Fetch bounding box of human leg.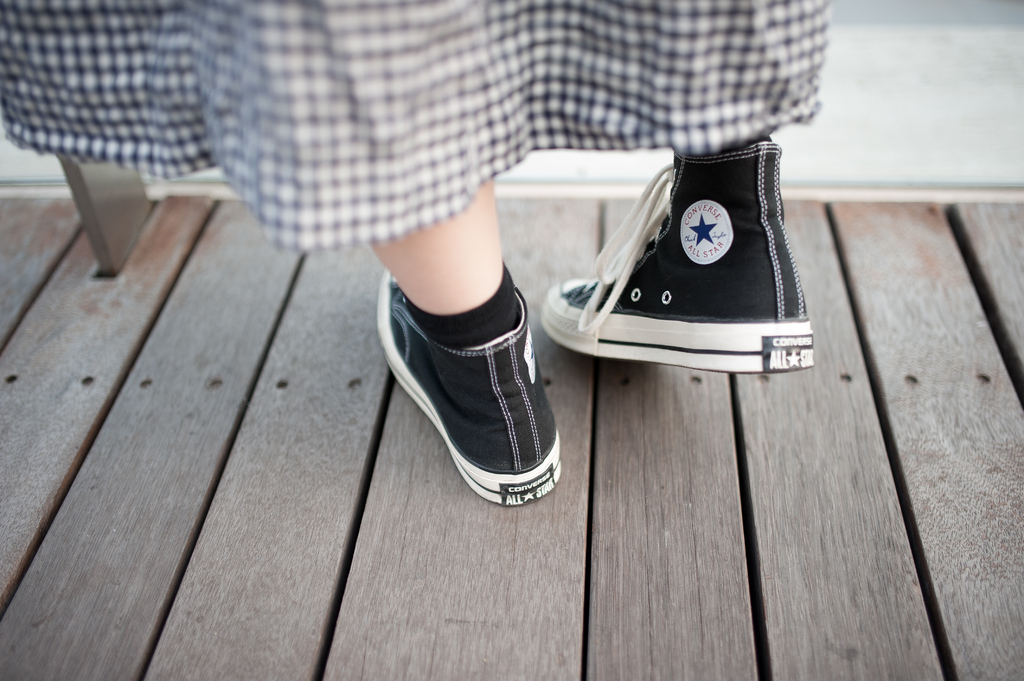
Bbox: (left=555, top=141, right=816, bottom=373).
